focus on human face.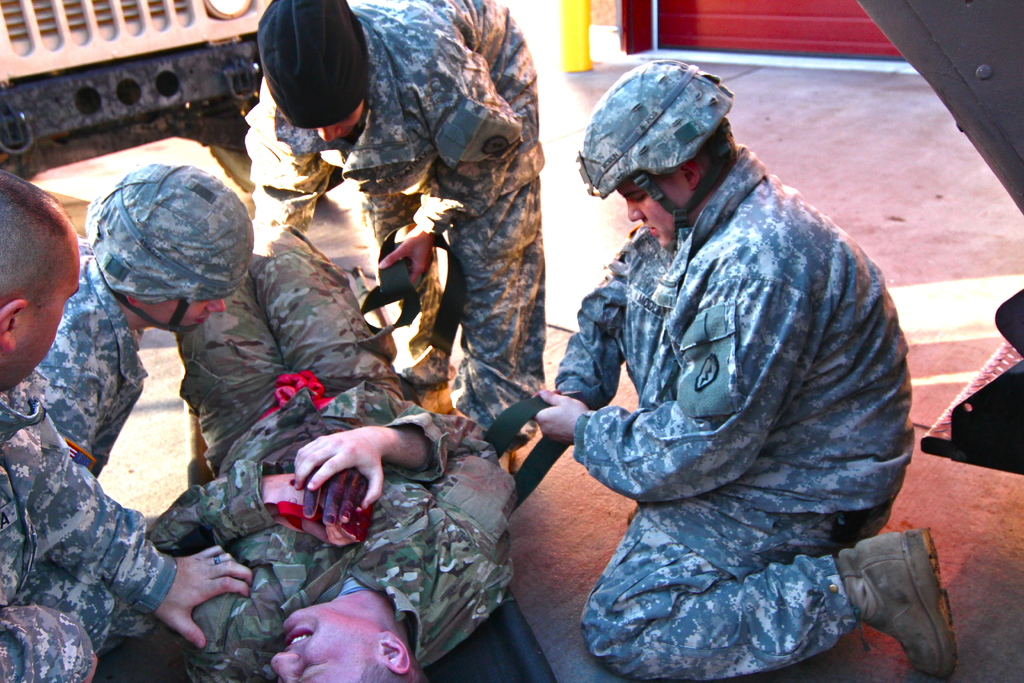
Focused at [9,236,78,393].
